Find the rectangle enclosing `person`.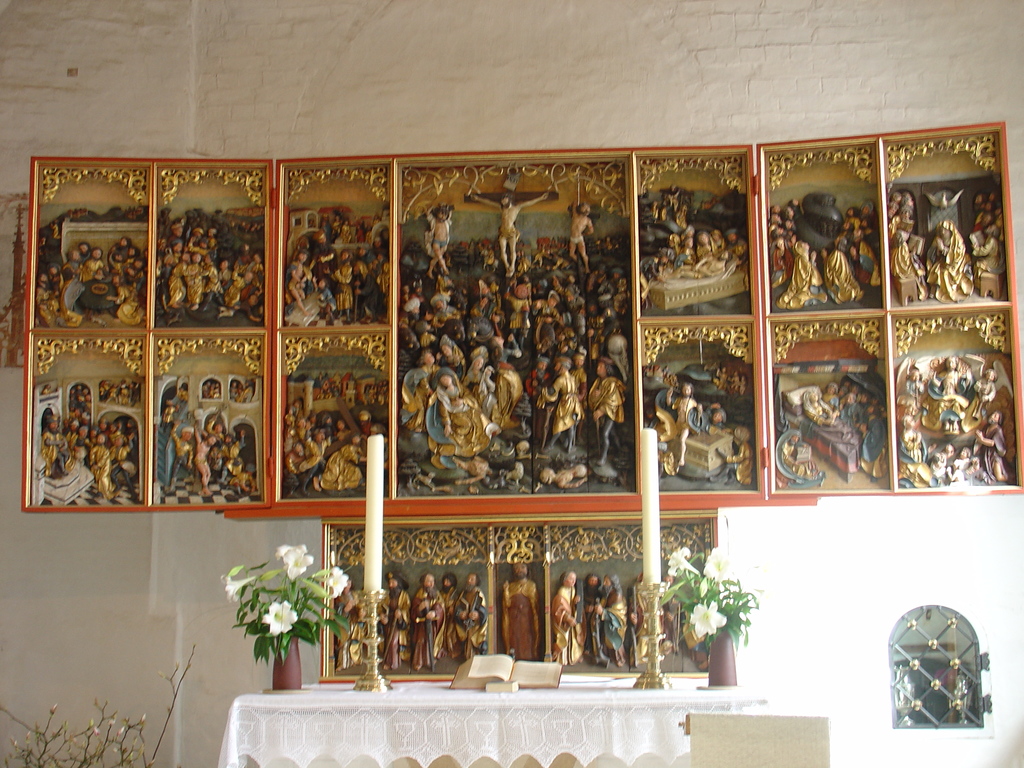
x1=593, y1=573, x2=625, y2=669.
